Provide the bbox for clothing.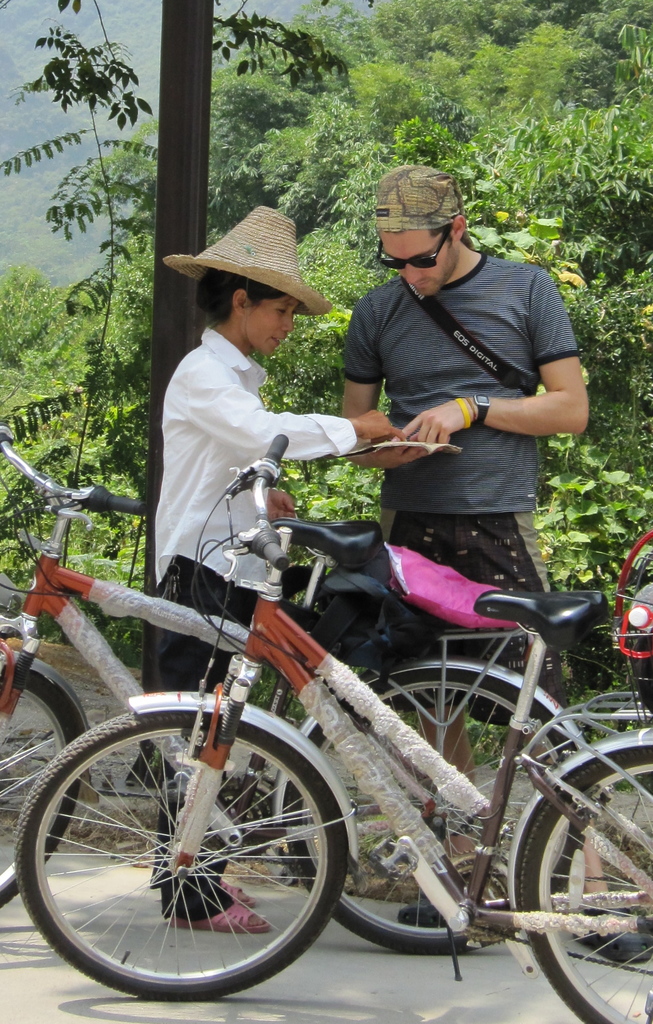
l=342, t=203, r=582, b=618.
